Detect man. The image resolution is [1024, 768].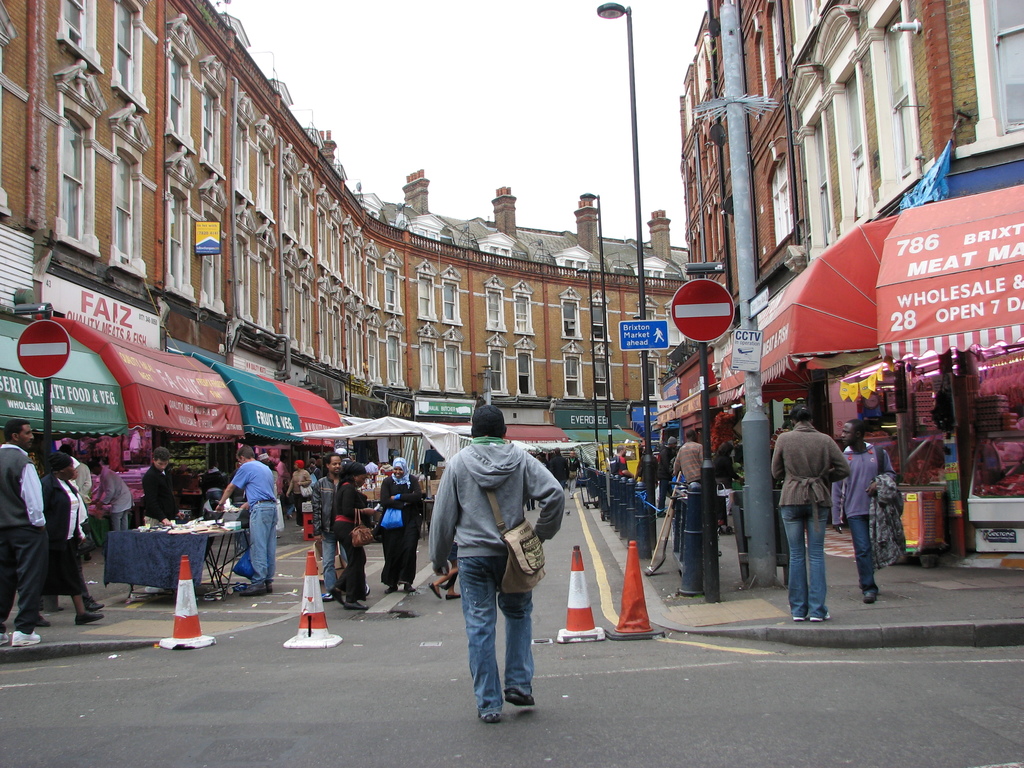
<region>141, 447, 187, 538</region>.
